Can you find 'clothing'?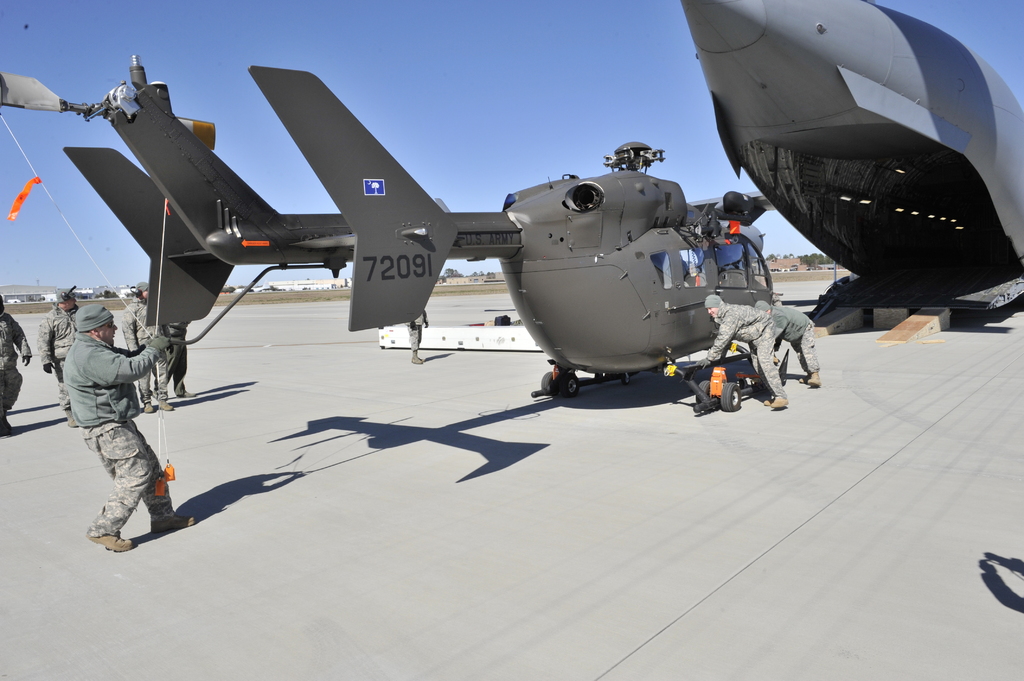
Yes, bounding box: (left=0, top=309, right=28, bottom=438).
